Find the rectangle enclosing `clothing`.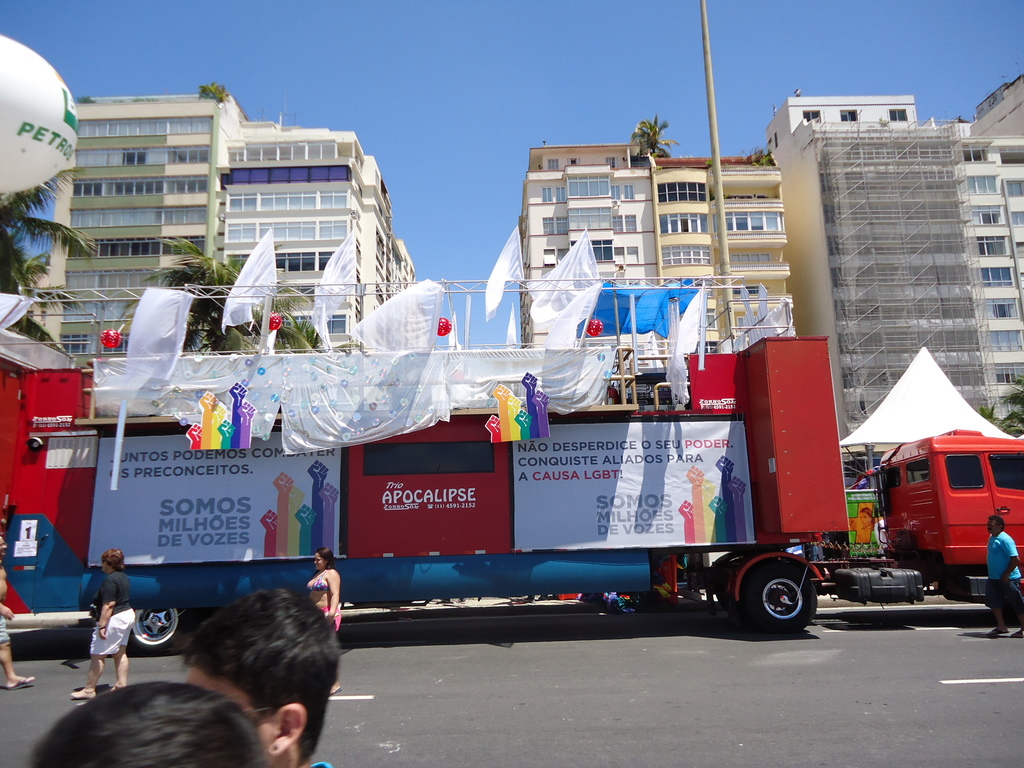
{"left": 88, "top": 573, "right": 138, "bottom": 659}.
